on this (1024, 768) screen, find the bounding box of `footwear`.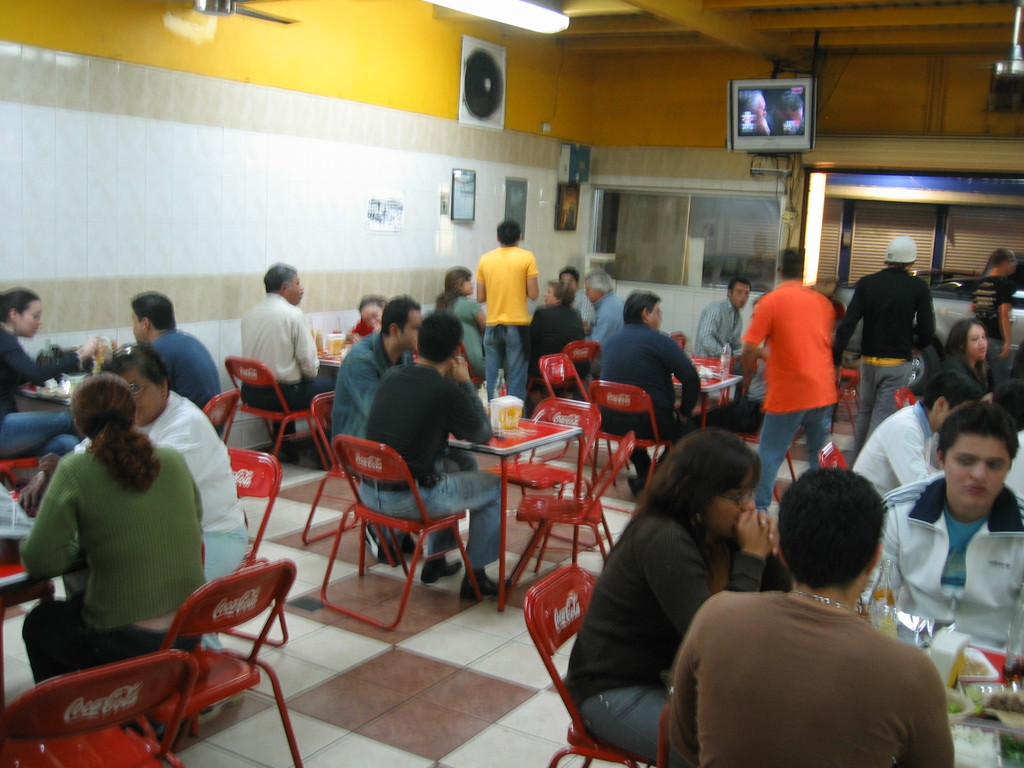
Bounding box: bbox=(459, 566, 515, 604).
